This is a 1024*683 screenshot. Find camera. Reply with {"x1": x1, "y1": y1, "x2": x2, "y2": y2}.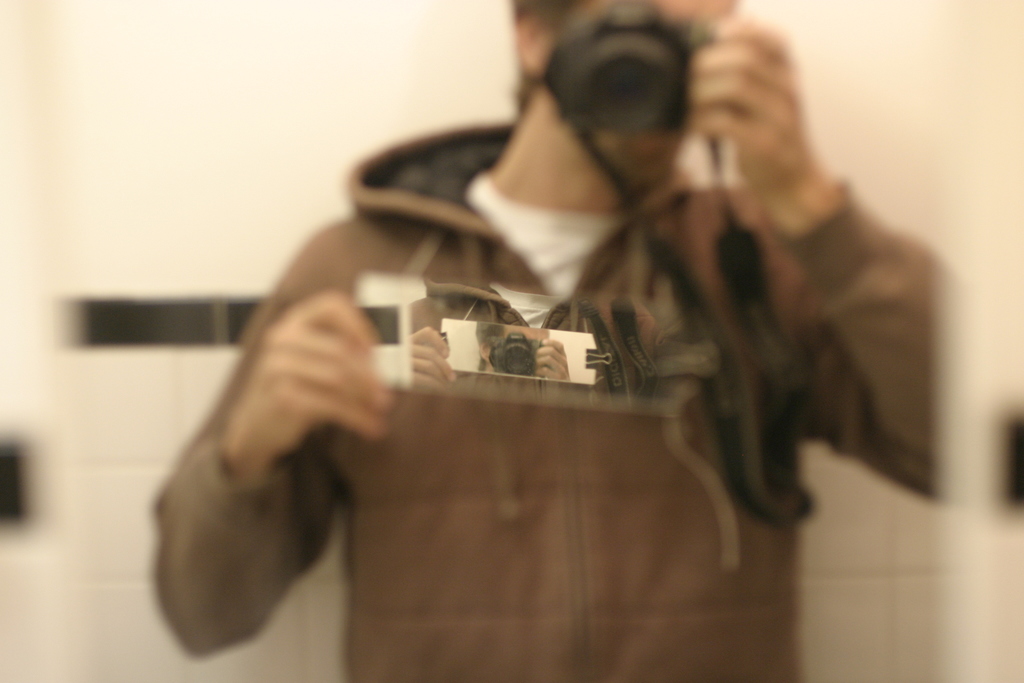
{"x1": 572, "y1": 21, "x2": 767, "y2": 147}.
